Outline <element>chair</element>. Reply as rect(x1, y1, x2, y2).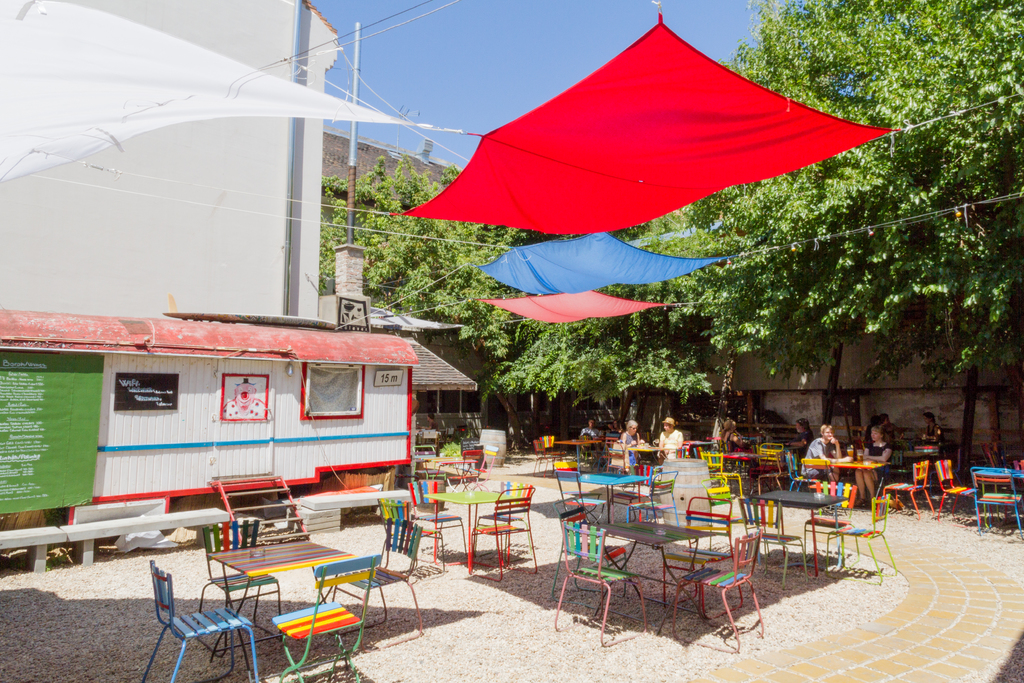
rect(470, 477, 534, 564).
